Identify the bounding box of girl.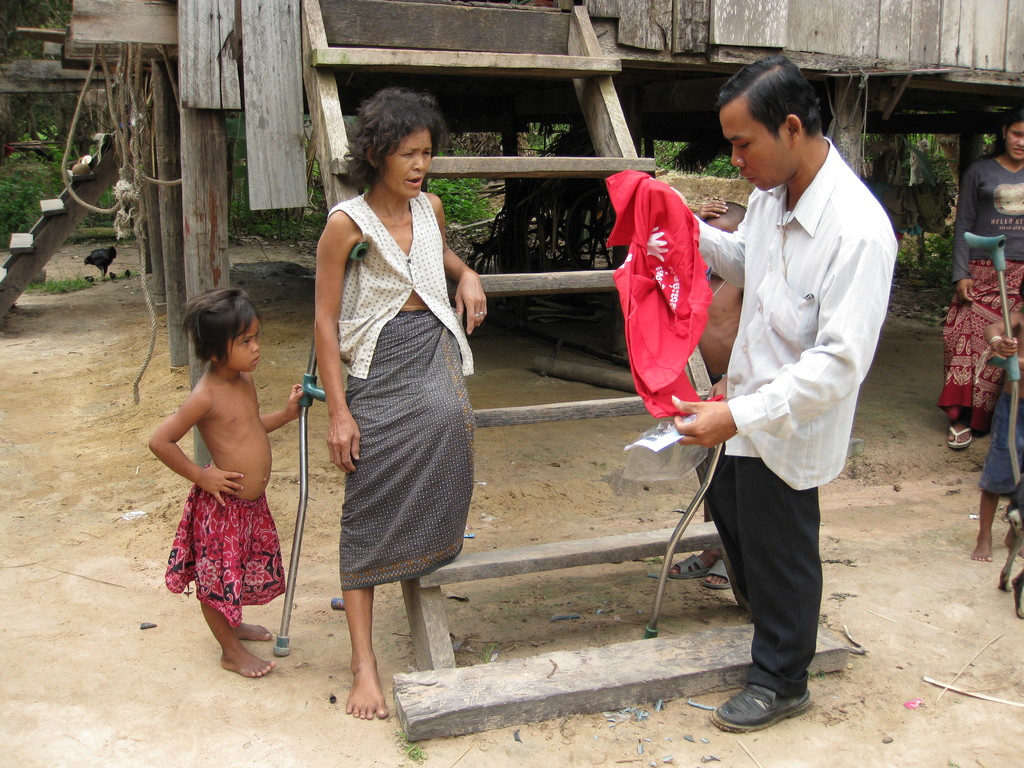
l=147, t=289, r=305, b=678.
